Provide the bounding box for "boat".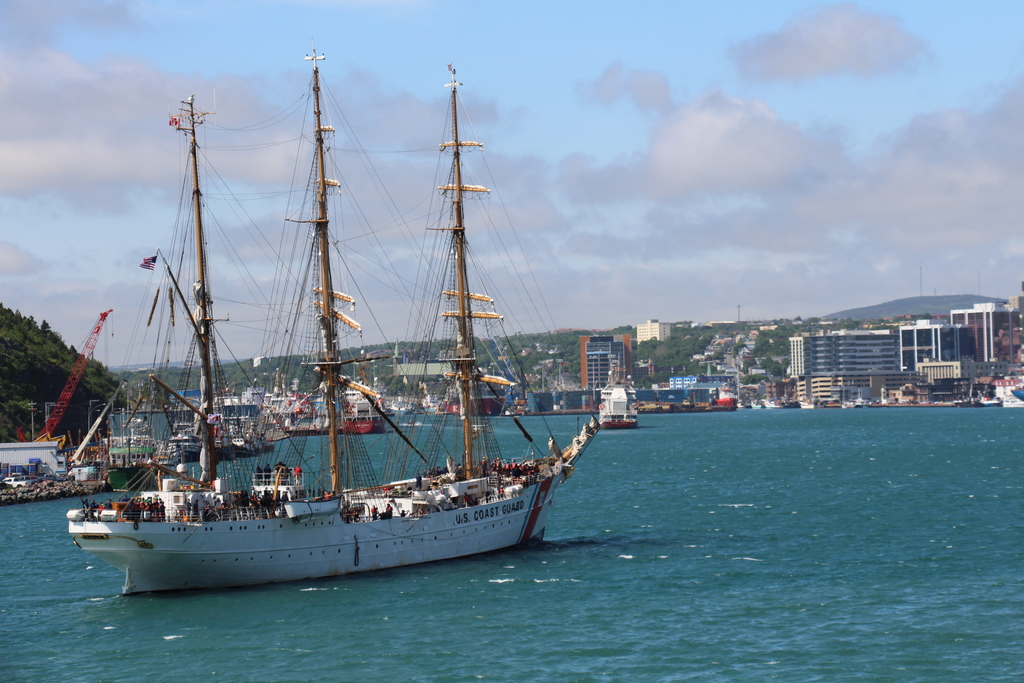
{"x1": 981, "y1": 399, "x2": 1005, "y2": 407}.
